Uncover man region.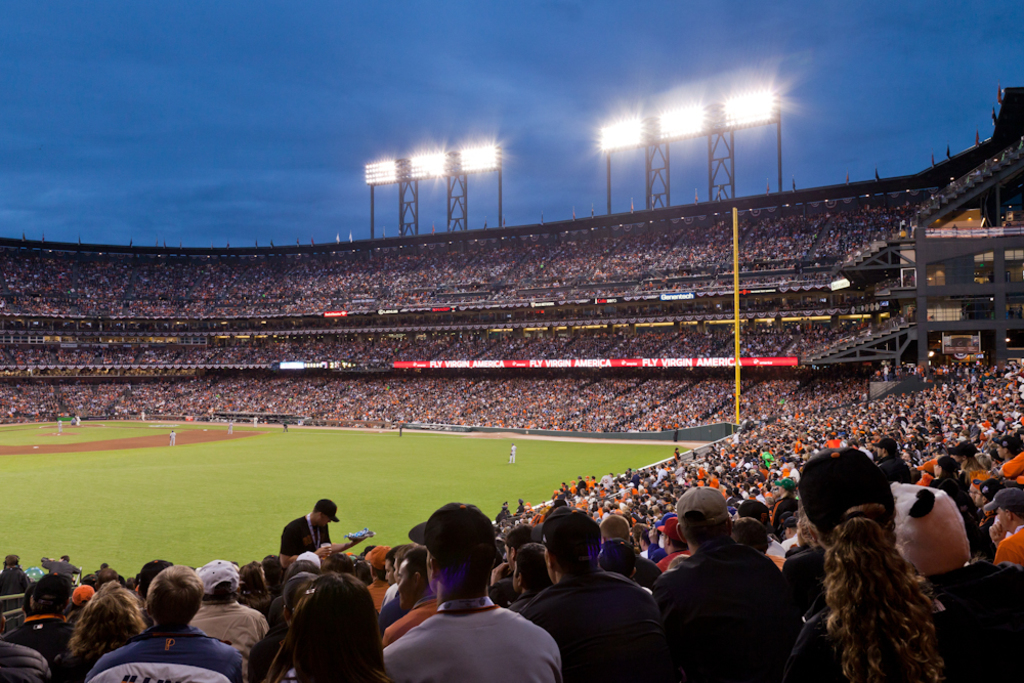
Uncovered: 227,421,232,435.
